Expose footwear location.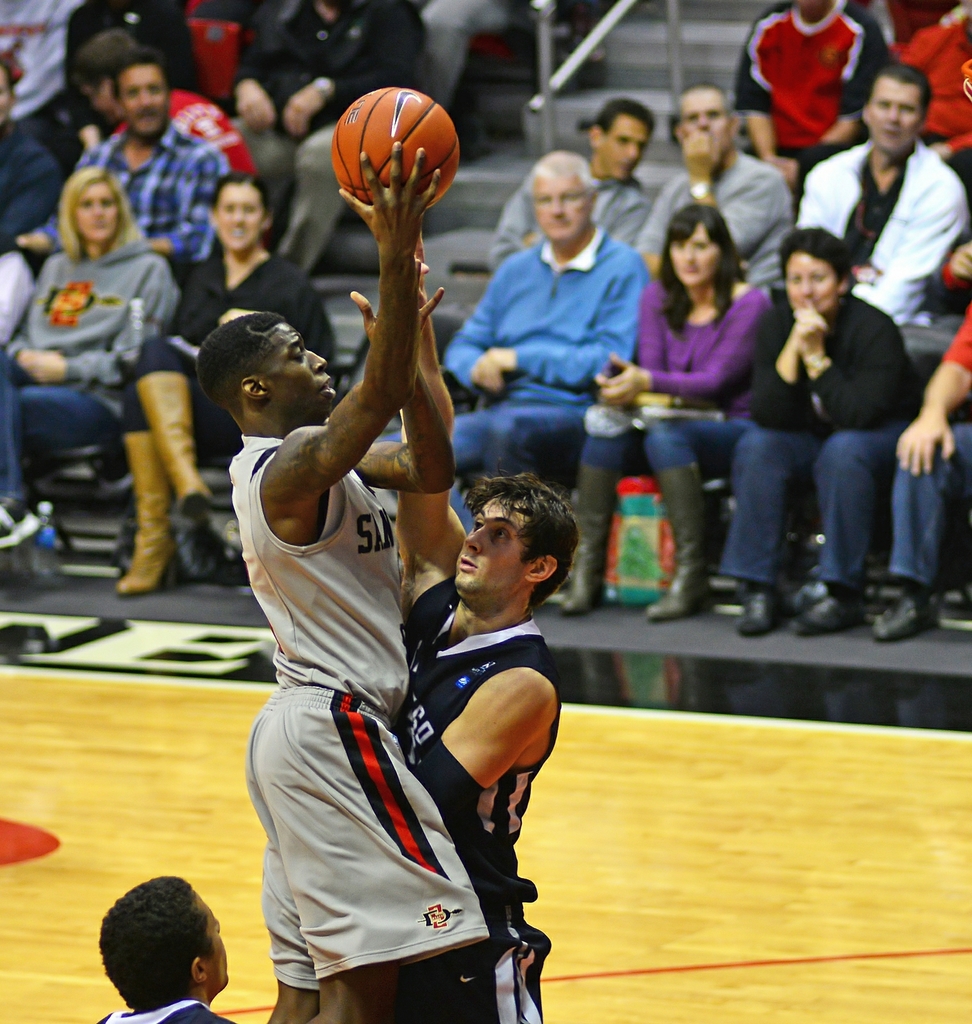
Exposed at <bbox>645, 466, 712, 623</bbox>.
